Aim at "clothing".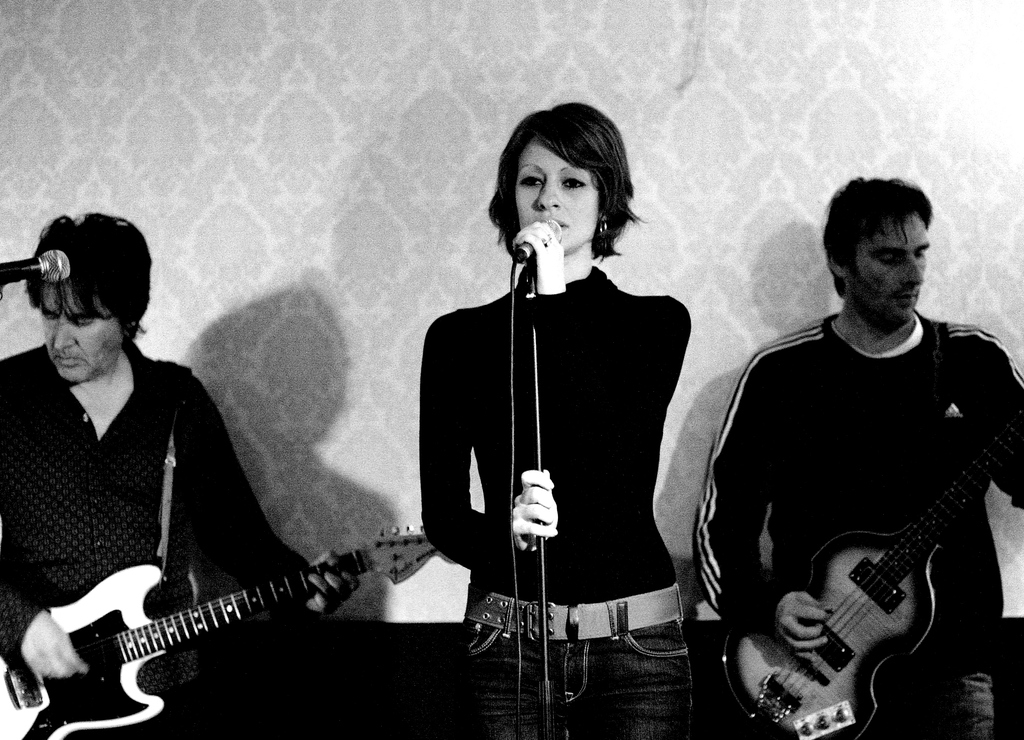
Aimed at (left=417, top=284, right=691, bottom=739).
